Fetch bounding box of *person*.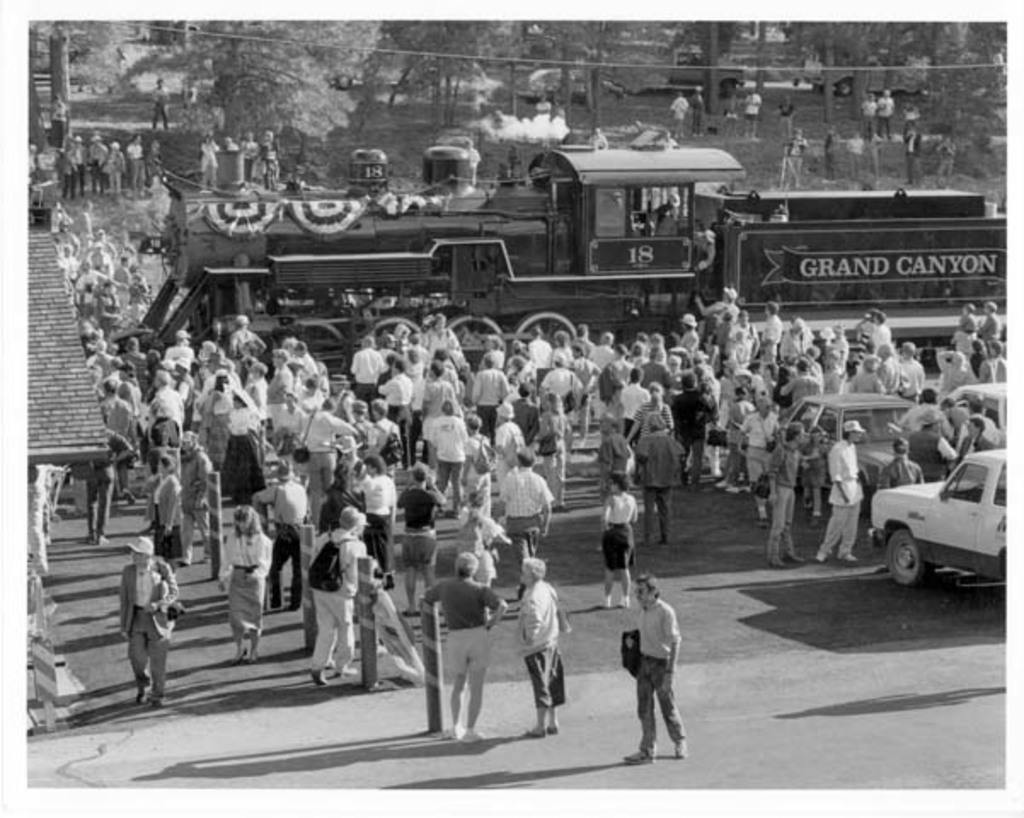
Bbox: Rect(395, 462, 440, 610).
